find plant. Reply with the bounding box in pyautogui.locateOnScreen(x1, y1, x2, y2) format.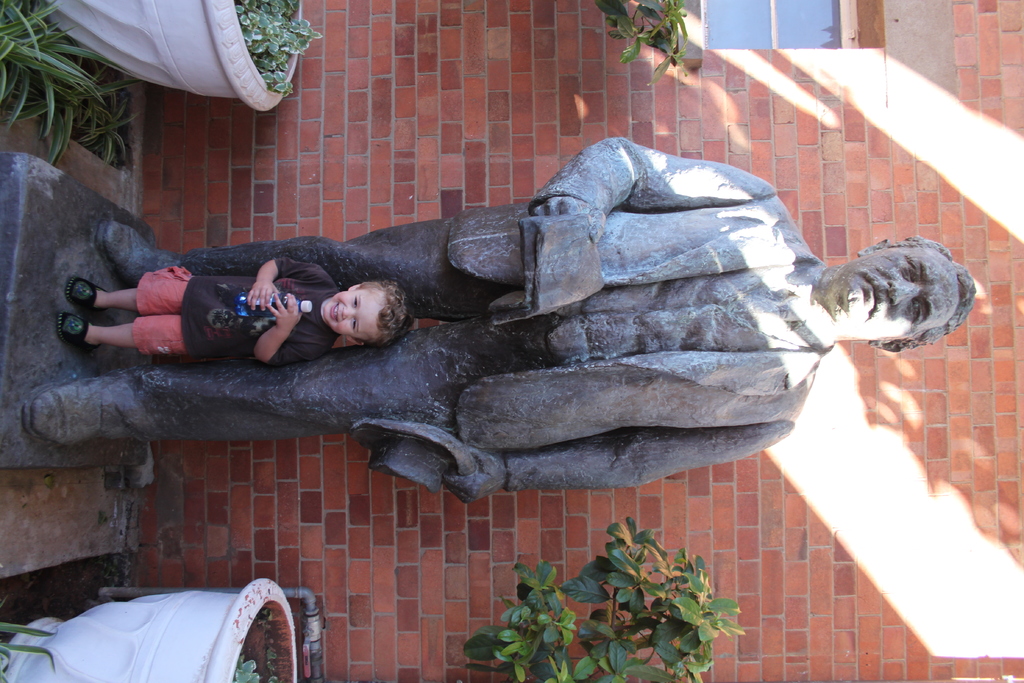
pyautogui.locateOnScreen(236, 652, 260, 682).
